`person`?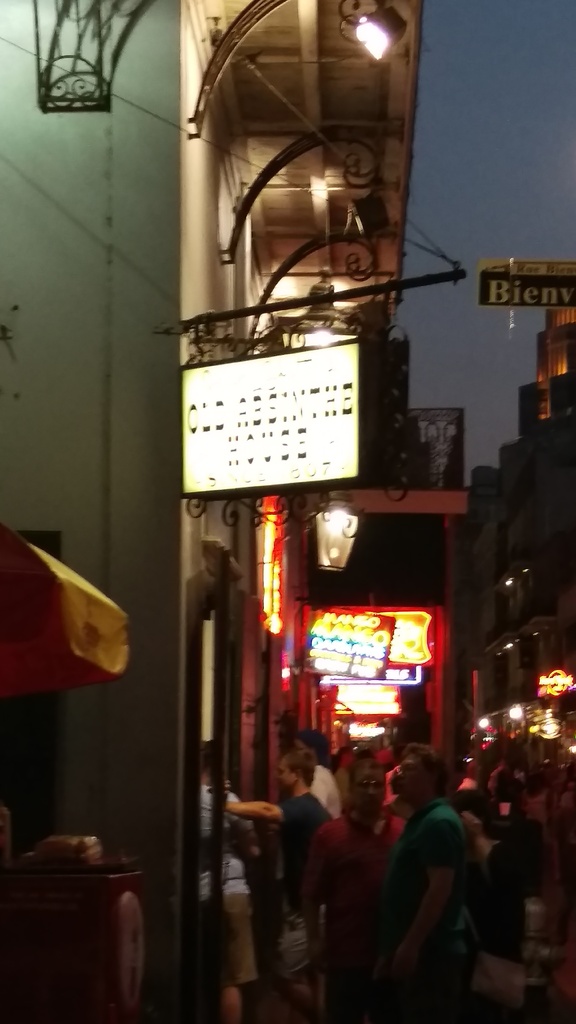
select_region(351, 744, 476, 1023)
